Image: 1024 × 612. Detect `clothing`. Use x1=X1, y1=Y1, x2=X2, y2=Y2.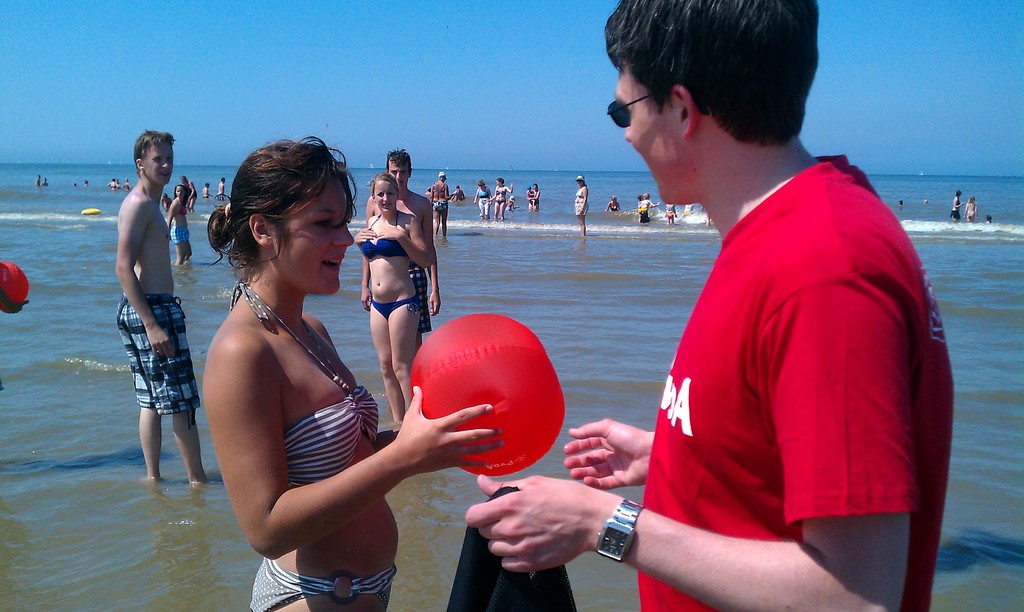
x1=573, y1=201, x2=589, y2=218.
